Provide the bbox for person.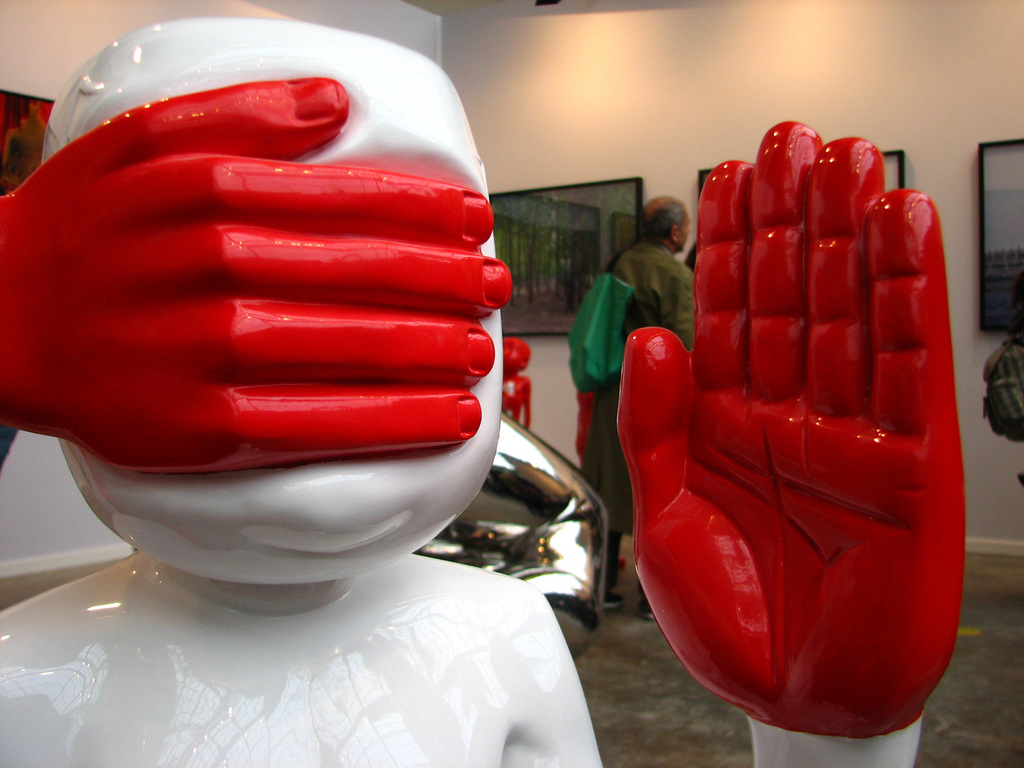
x1=592 y1=196 x2=697 y2=609.
